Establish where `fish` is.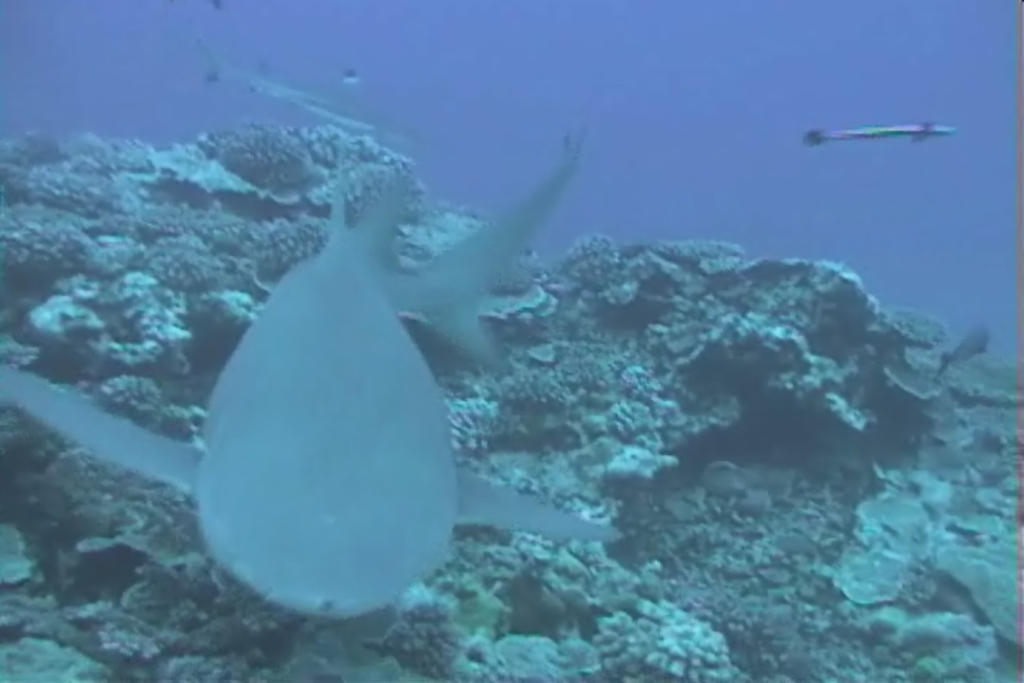
Established at [left=933, top=319, right=988, bottom=378].
